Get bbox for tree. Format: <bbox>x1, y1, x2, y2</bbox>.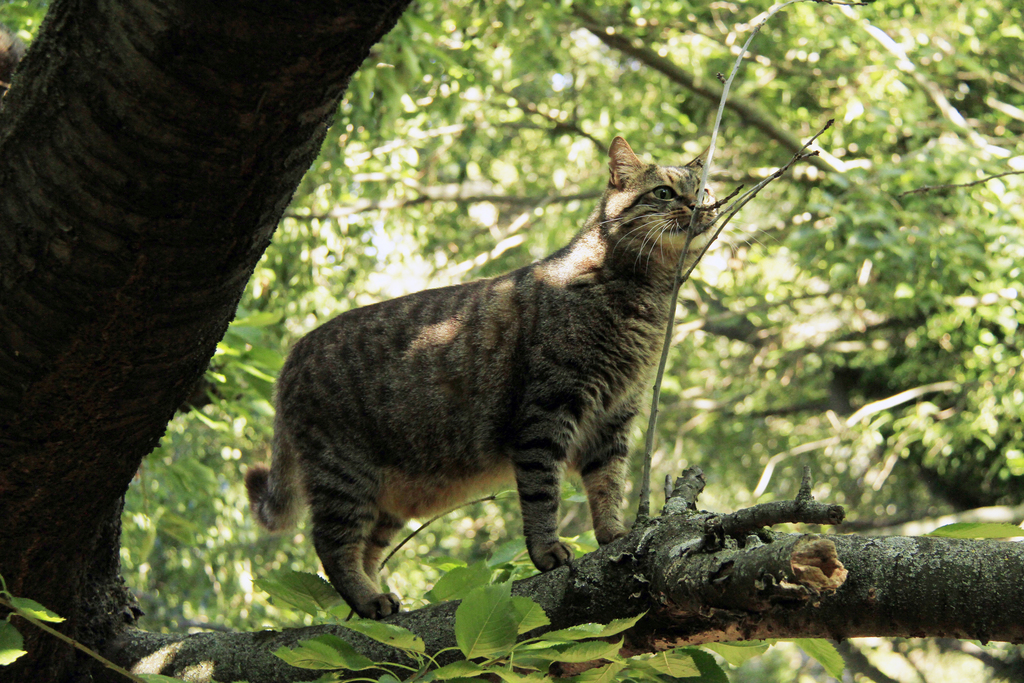
<bbox>0, 0, 1023, 682</bbox>.
